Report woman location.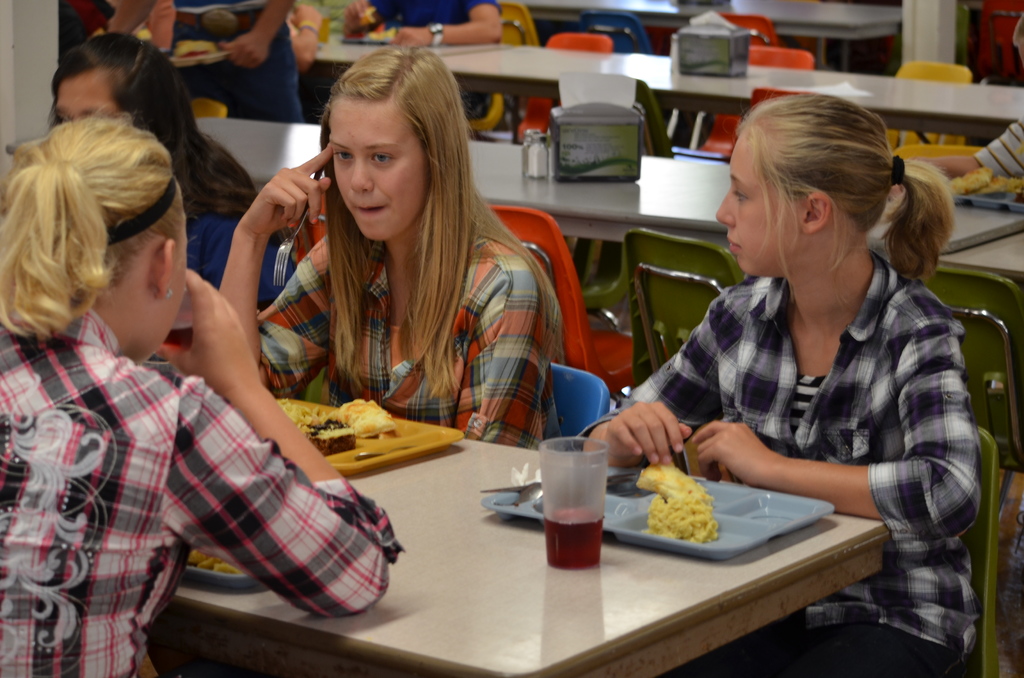
Report: 563 99 982 677.
